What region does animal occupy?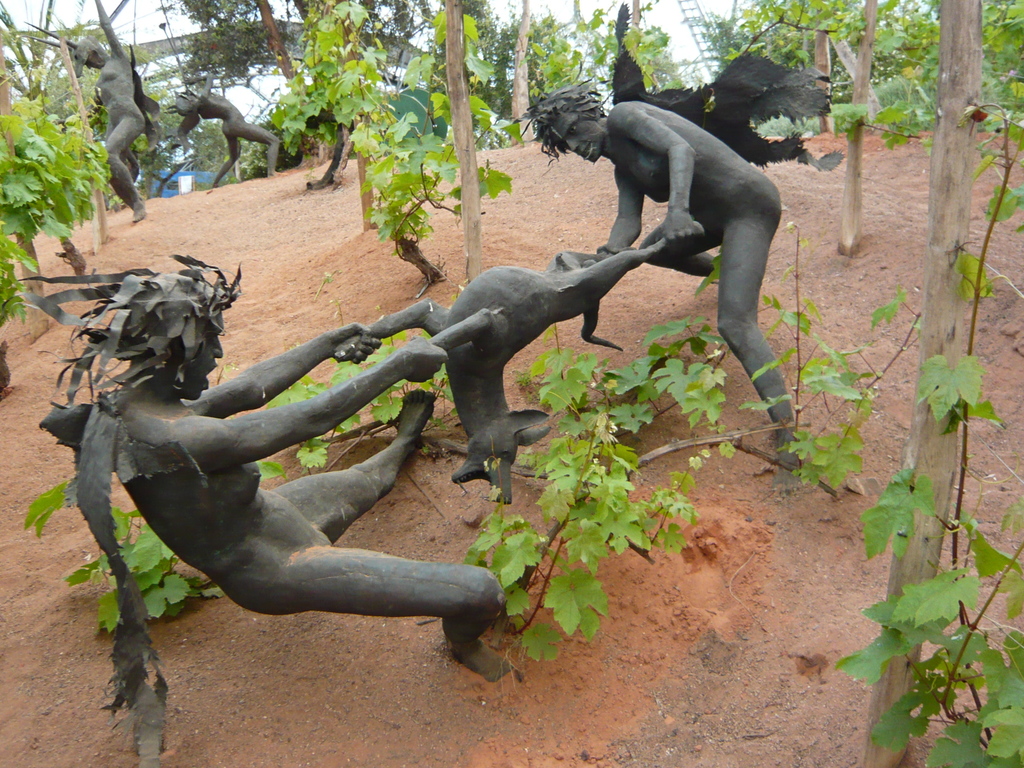
crop(332, 232, 706, 509).
